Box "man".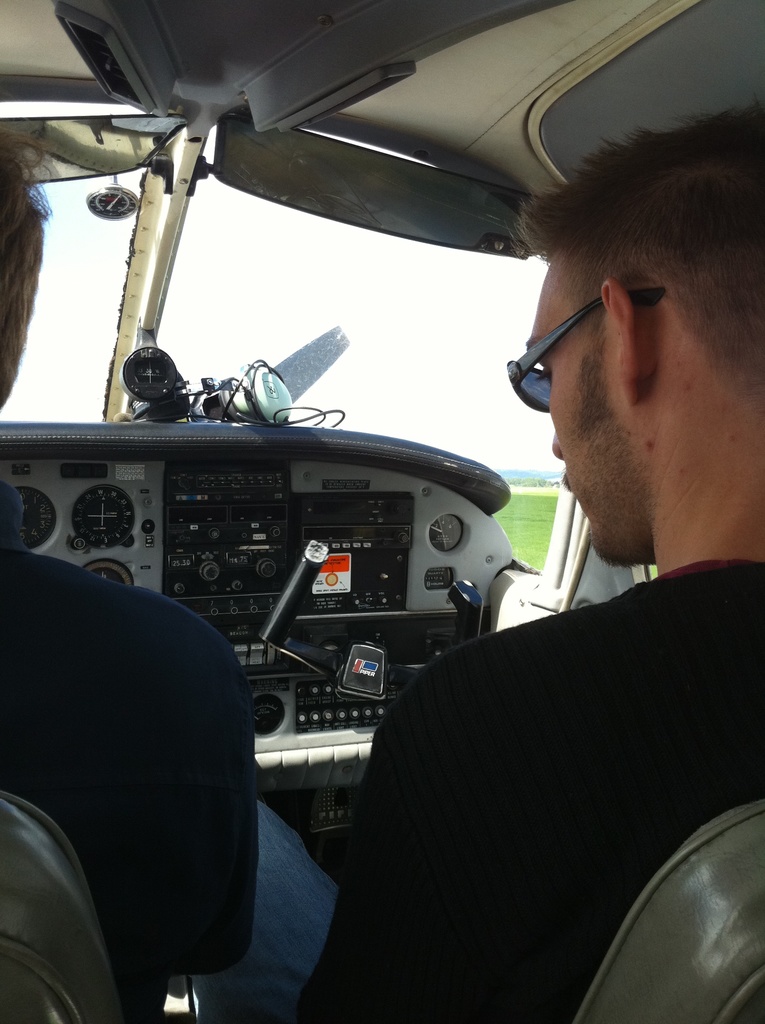
<bbox>171, 100, 764, 1023</bbox>.
